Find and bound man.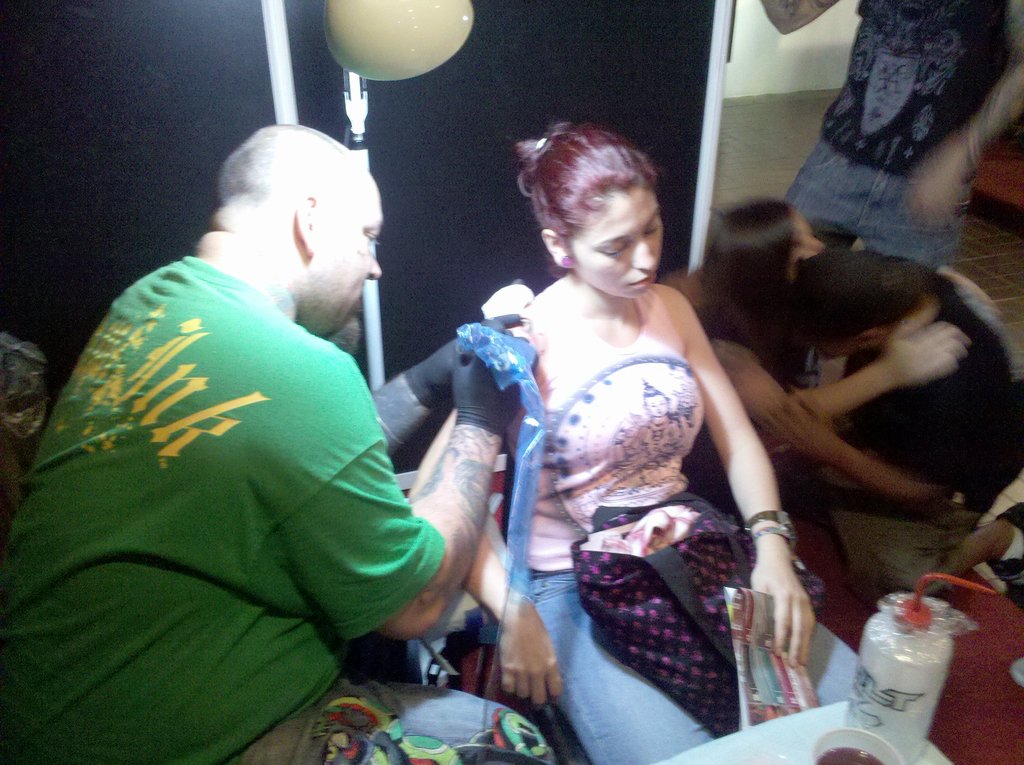
Bound: x1=790 y1=0 x2=1023 y2=270.
